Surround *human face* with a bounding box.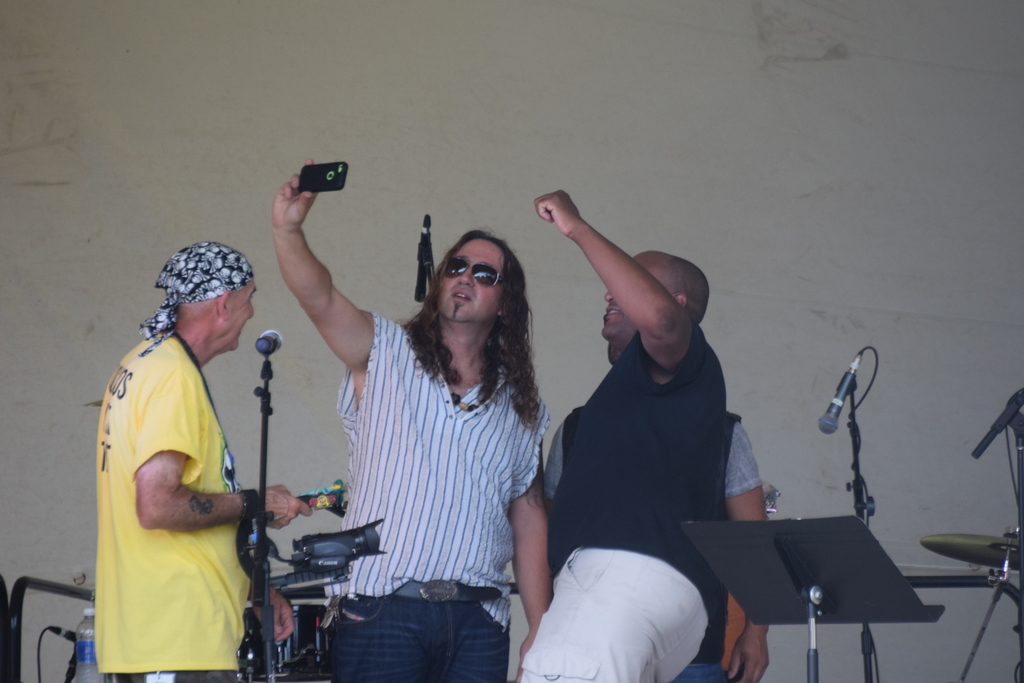
bbox=(597, 250, 653, 338).
